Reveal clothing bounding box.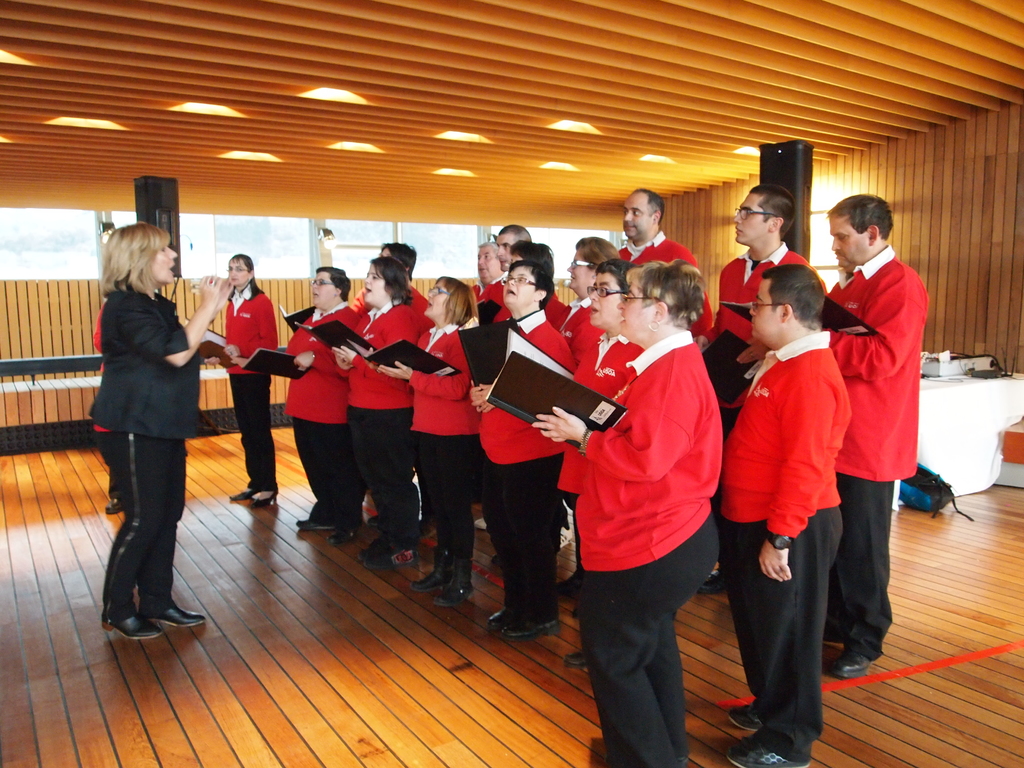
Revealed: {"left": 85, "top": 302, "right": 126, "bottom": 499}.
